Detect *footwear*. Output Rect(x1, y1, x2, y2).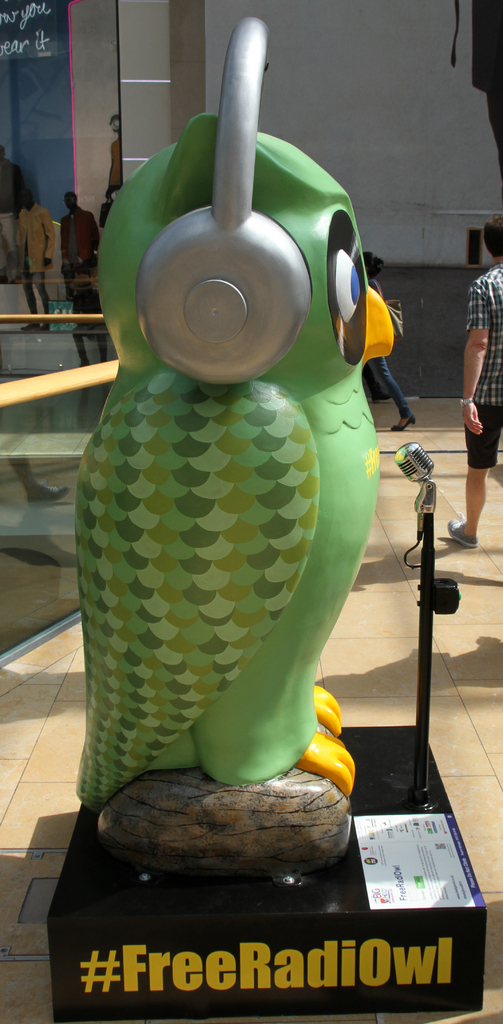
Rect(449, 522, 475, 546).
